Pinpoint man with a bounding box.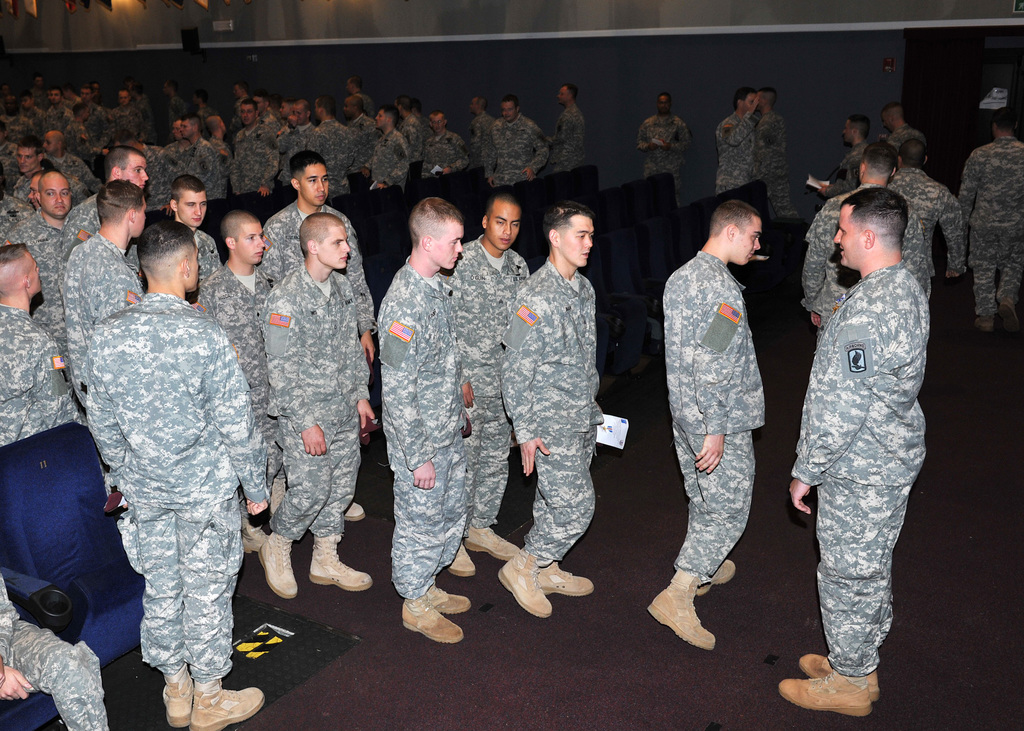
<bbox>397, 92, 428, 173</bbox>.
